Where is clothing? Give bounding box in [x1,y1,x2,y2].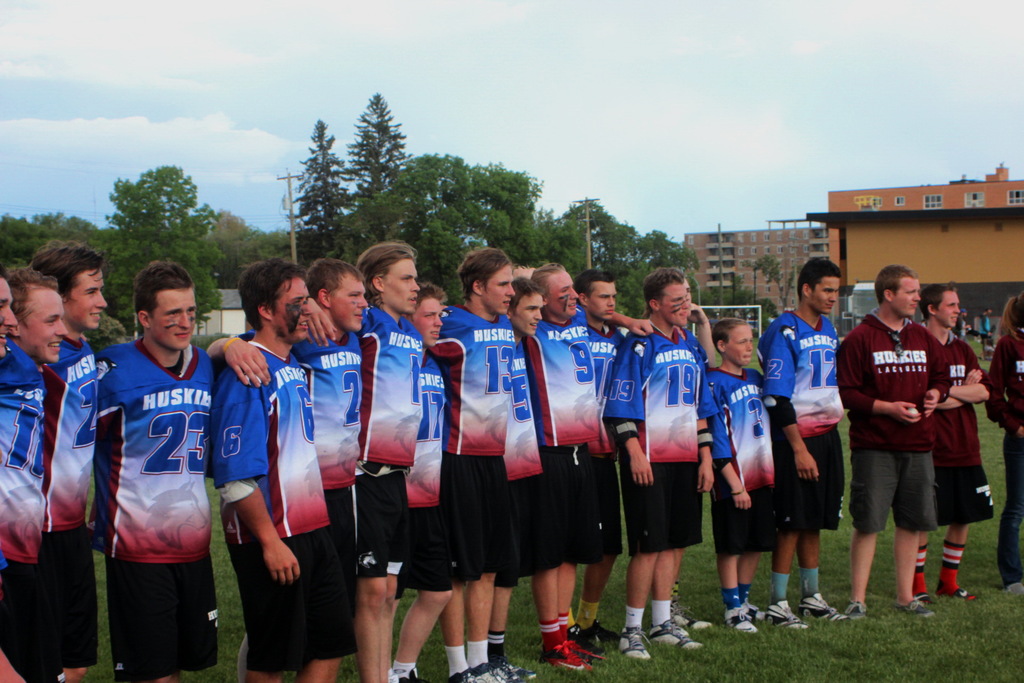
[355,299,431,583].
